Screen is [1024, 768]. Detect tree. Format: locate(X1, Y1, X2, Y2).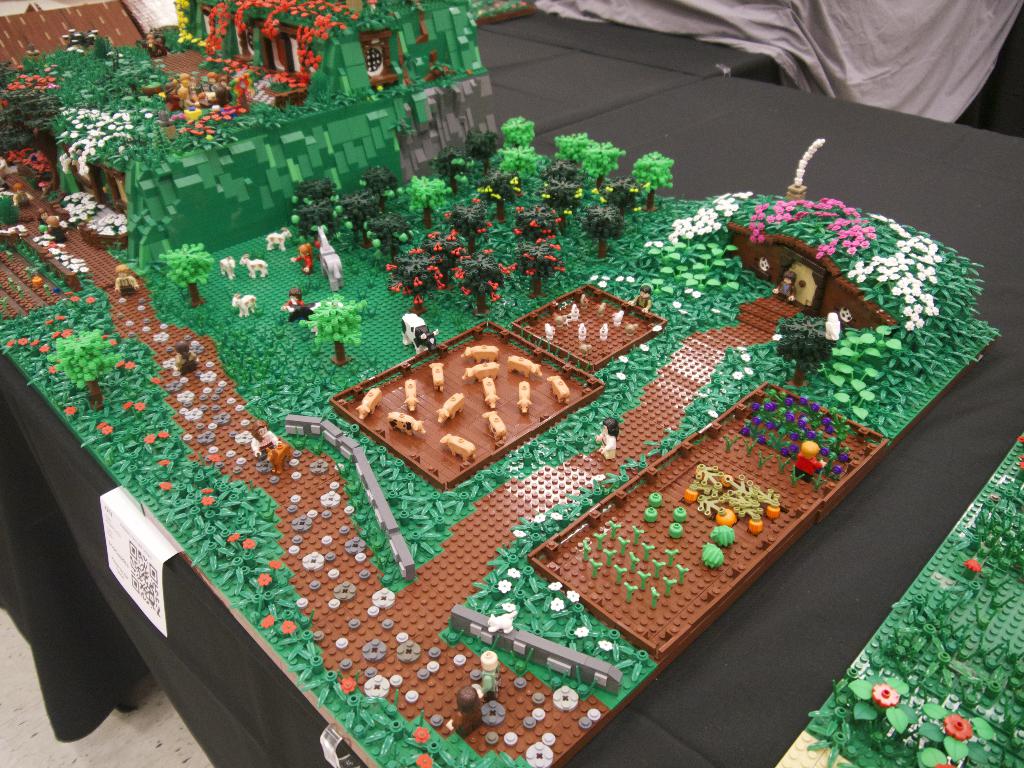
locate(495, 111, 541, 148).
